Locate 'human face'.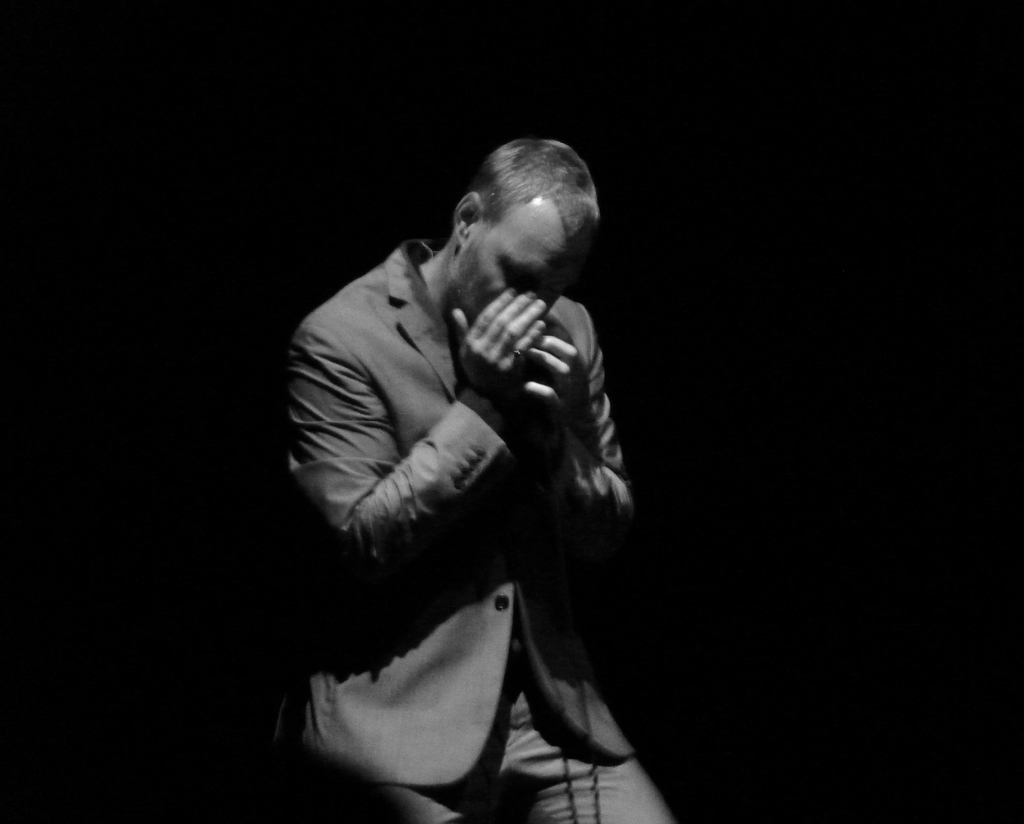
Bounding box: region(456, 197, 587, 320).
